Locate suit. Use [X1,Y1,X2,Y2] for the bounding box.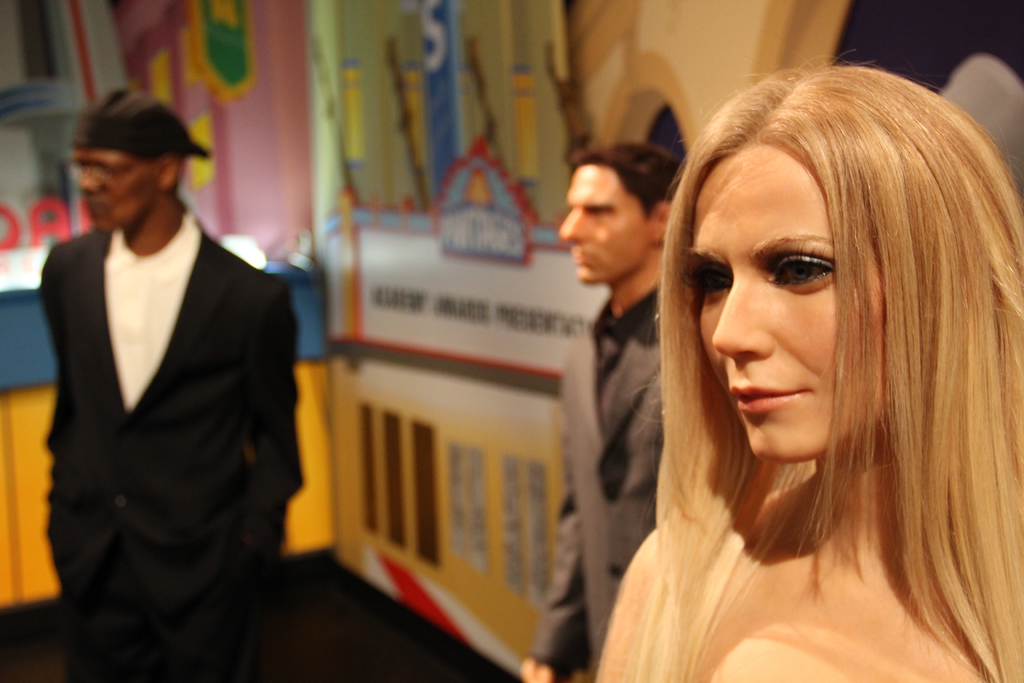
[525,278,665,682].
